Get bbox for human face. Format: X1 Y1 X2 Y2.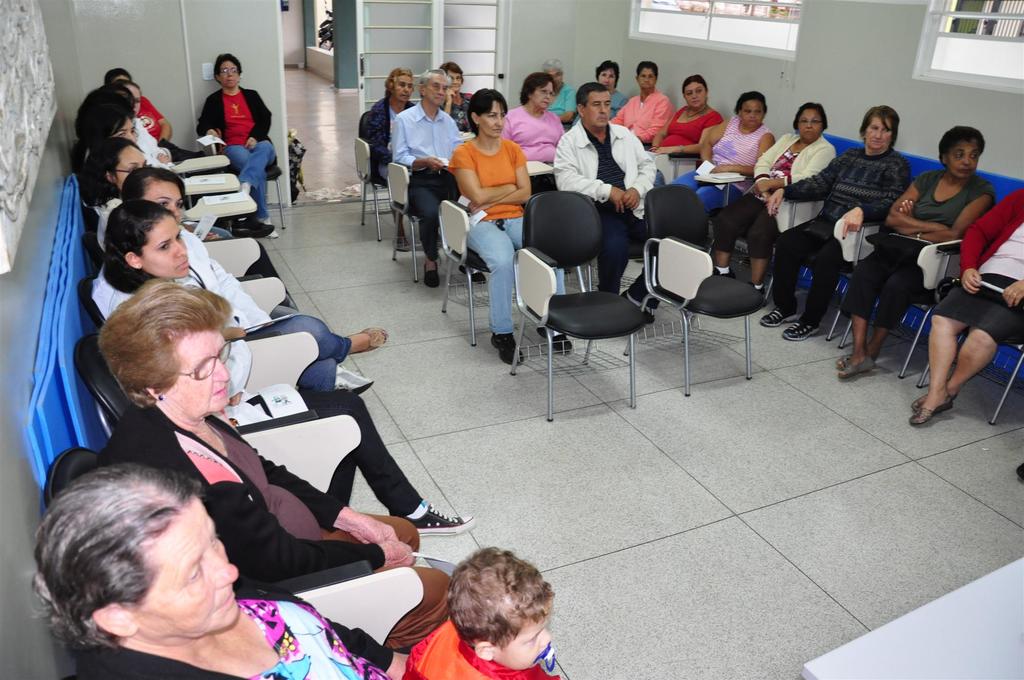
638 68 655 88.
